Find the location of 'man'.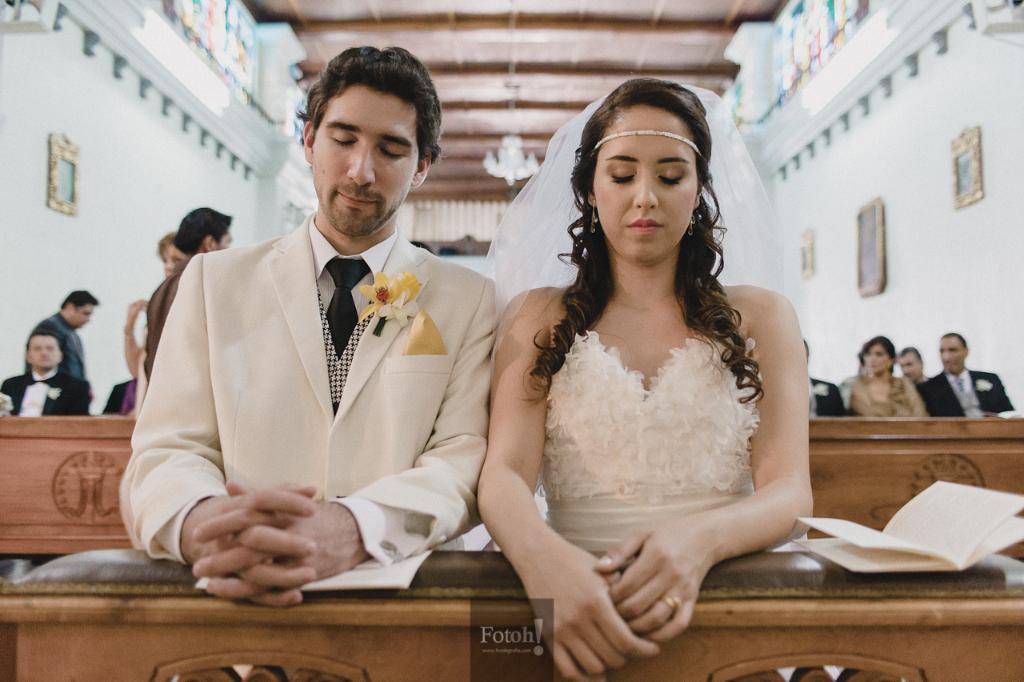
Location: (805, 342, 850, 419).
